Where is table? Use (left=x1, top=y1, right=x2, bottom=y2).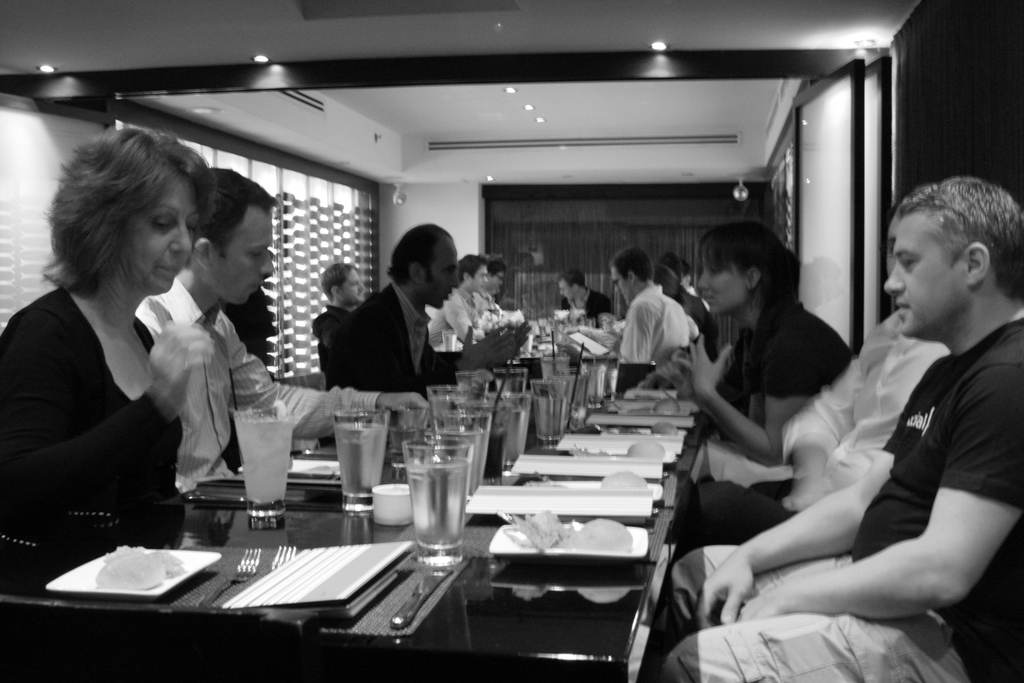
(left=144, top=345, right=728, bottom=520).
